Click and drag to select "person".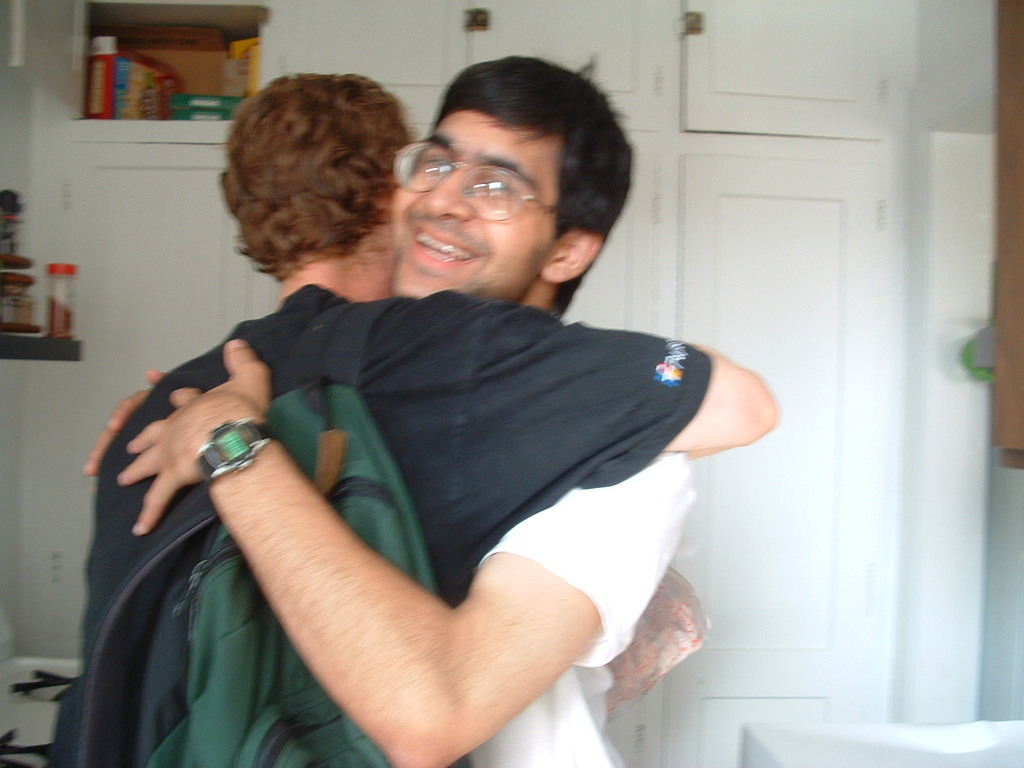
Selection: rect(84, 56, 700, 767).
